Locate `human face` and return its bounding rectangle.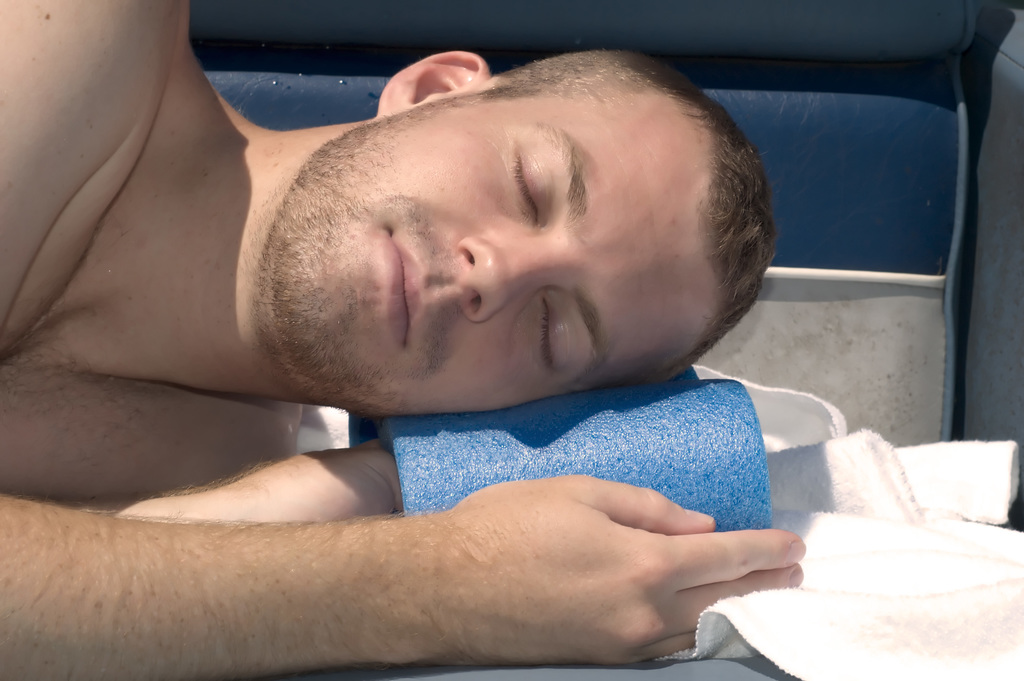
[x1=273, y1=82, x2=719, y2=416].
